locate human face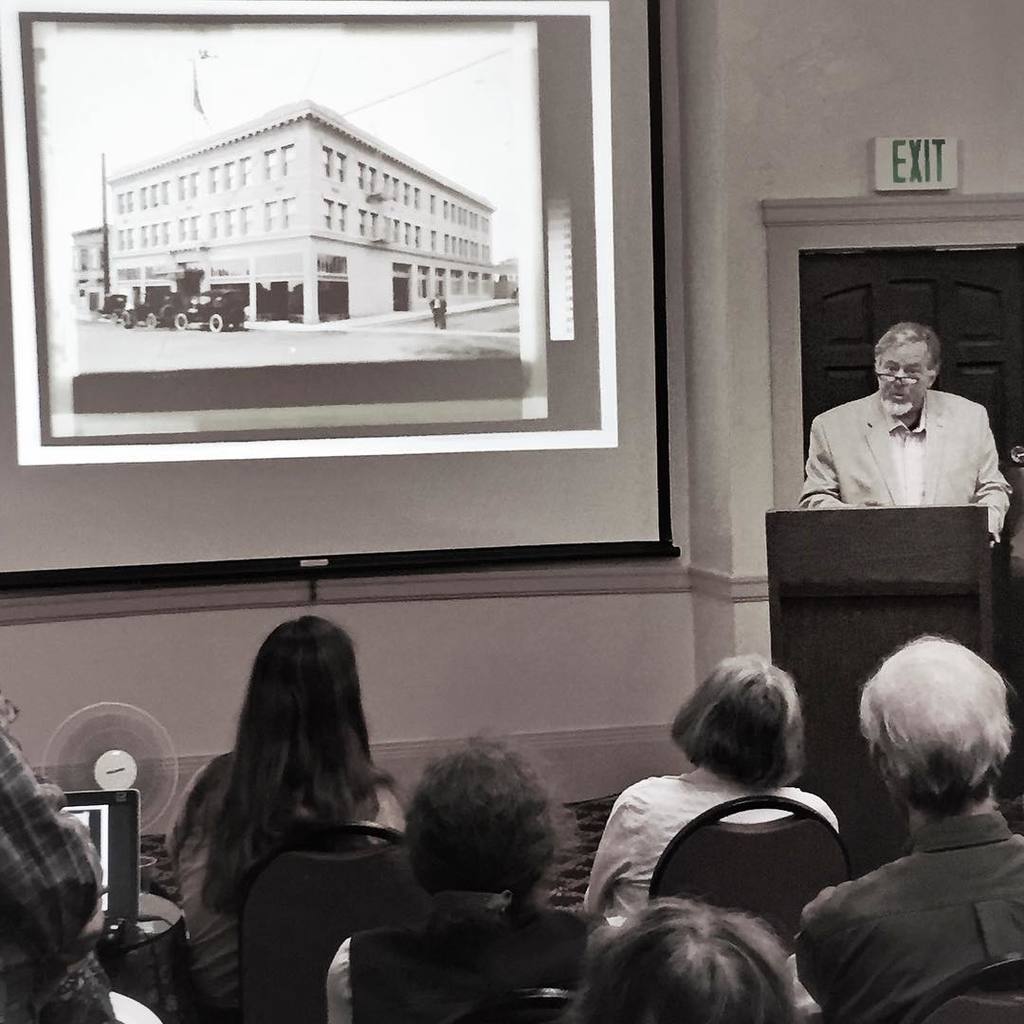
[left=880, top=345, right=931, bottom=412]
